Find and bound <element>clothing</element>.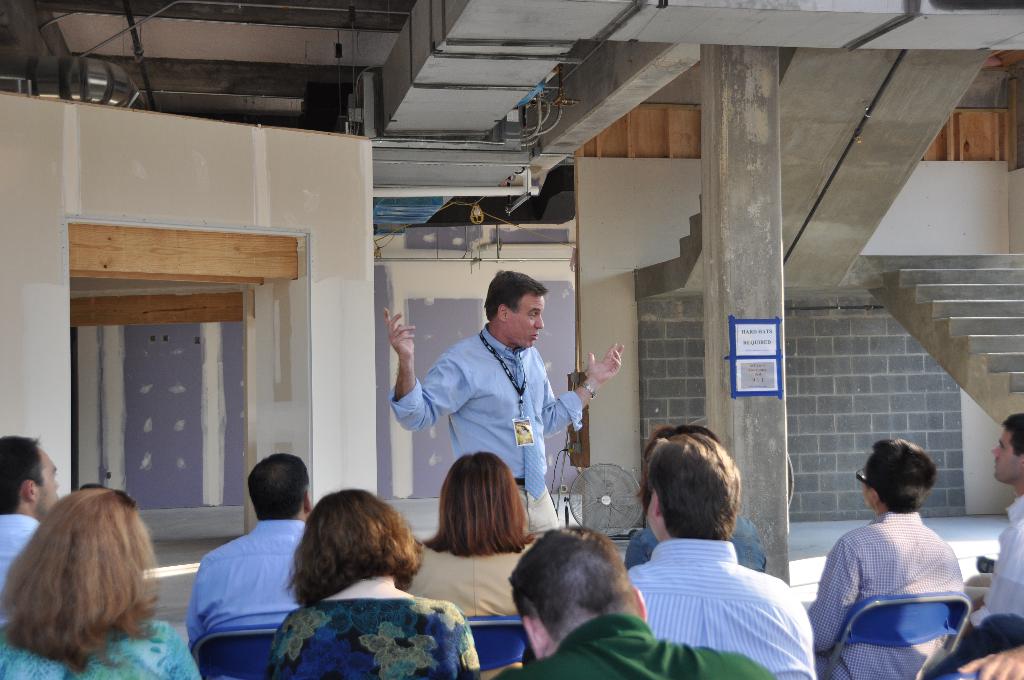
Bound: {"left": 266, "top": 604, "right": 462, "bottom": 679}.
